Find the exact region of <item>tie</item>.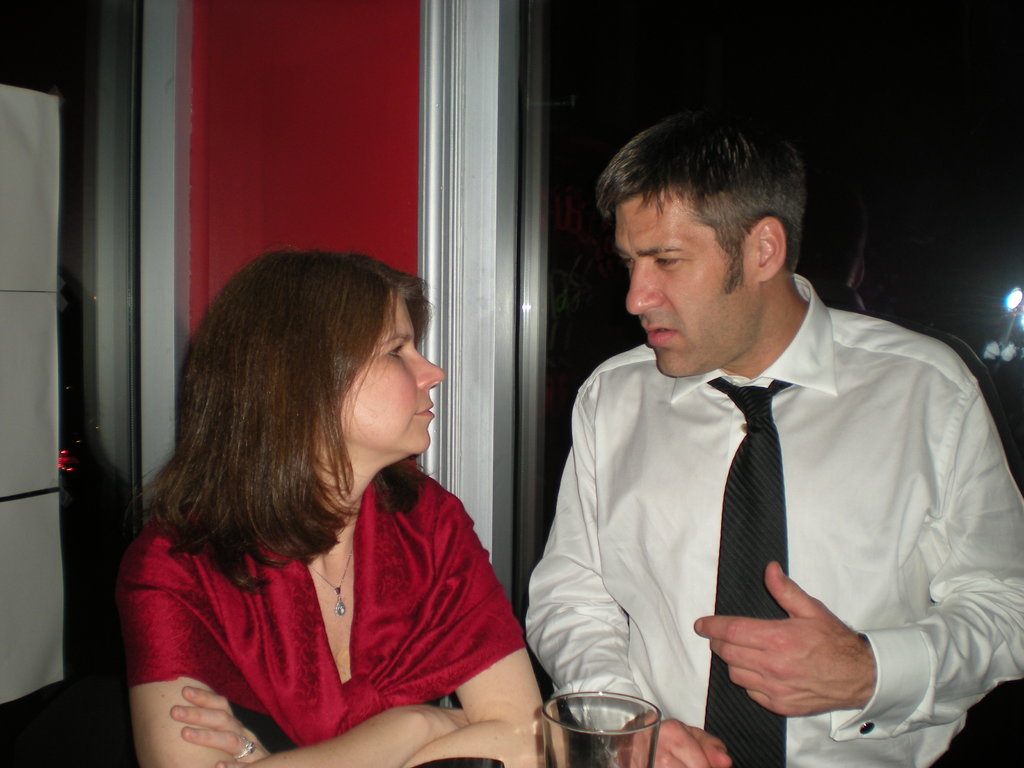
Exact region: {"left": 707, "top": 377, "right": 793, "bottom": 767}.
